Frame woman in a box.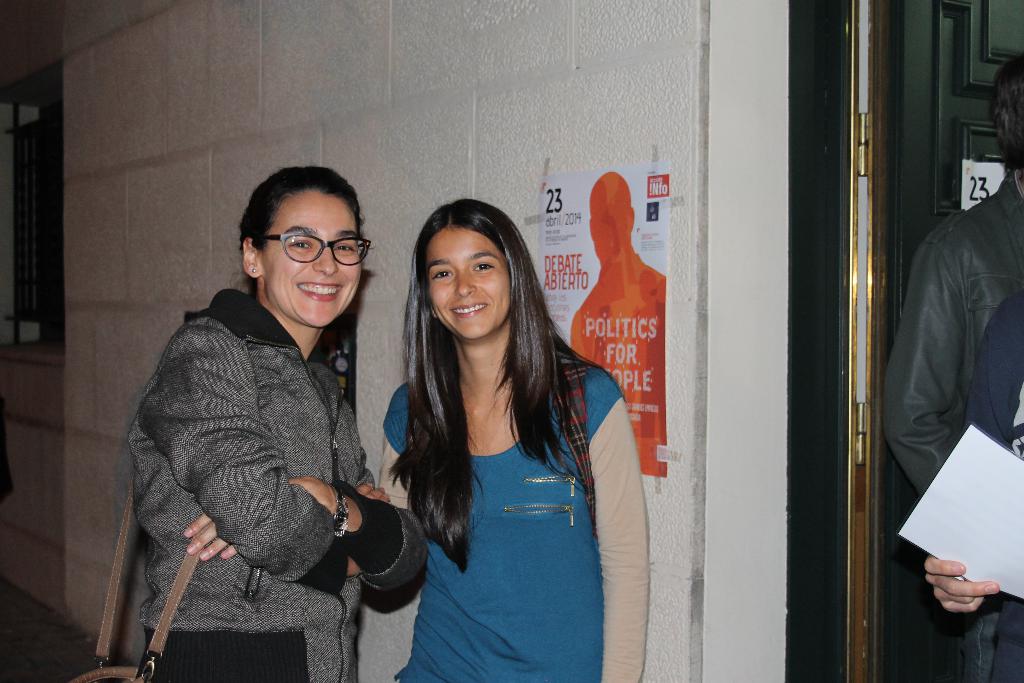
region(129, 168, 429, 682).
